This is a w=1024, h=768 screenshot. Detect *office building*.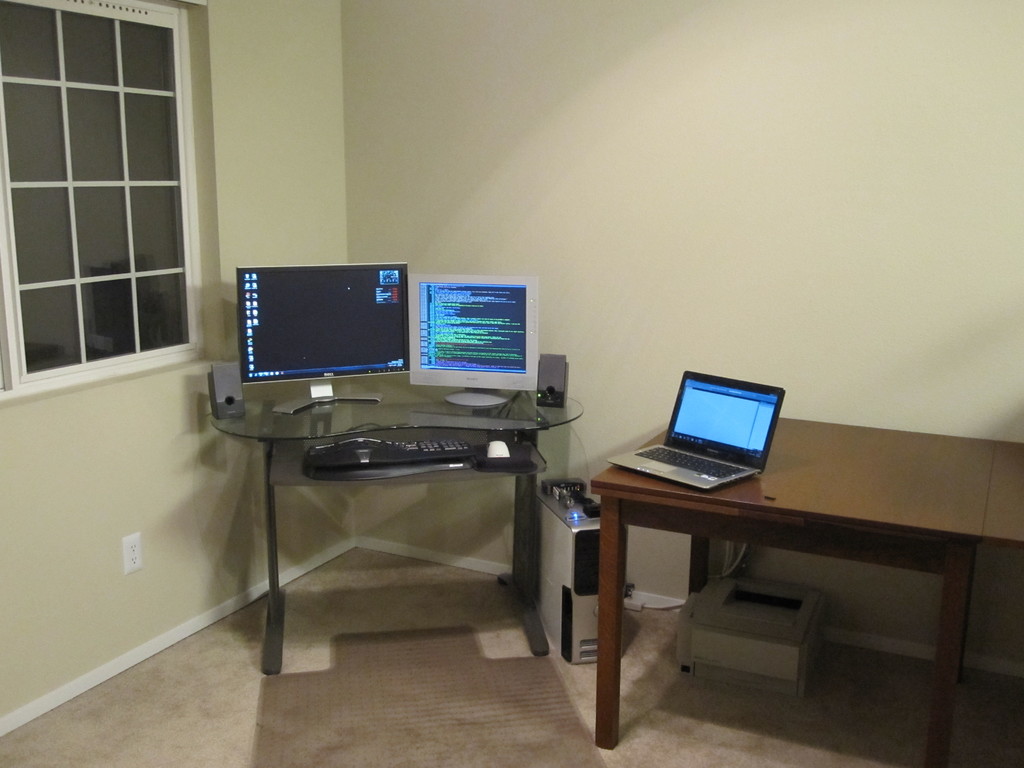
(0,0,967,737).
